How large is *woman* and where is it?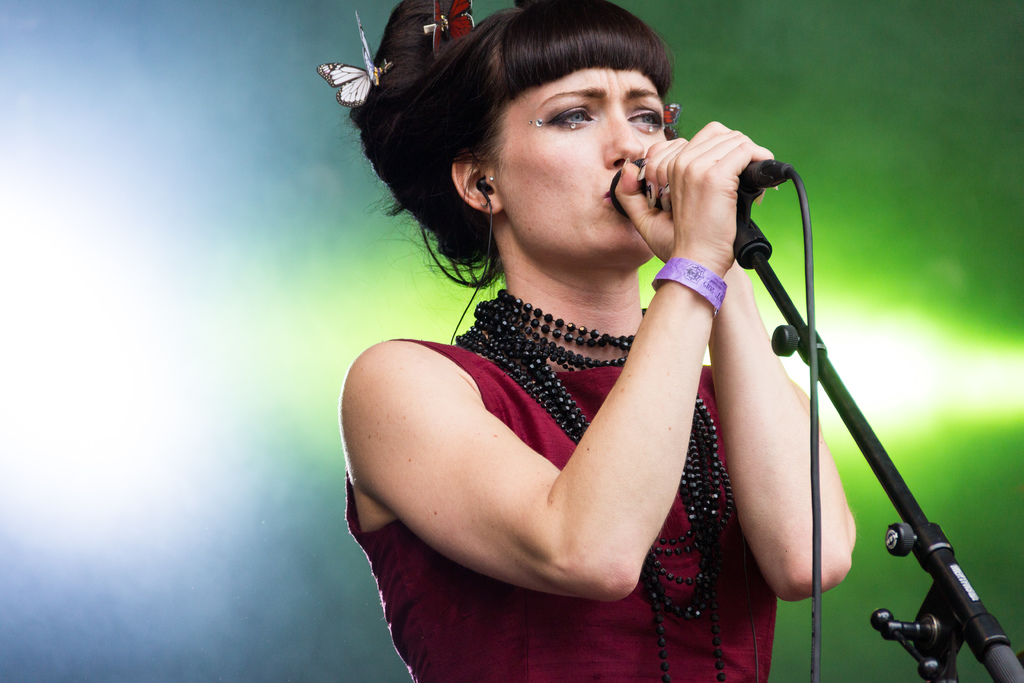
Bounding box: (left=313, top=8, right=838, bottom=680).
